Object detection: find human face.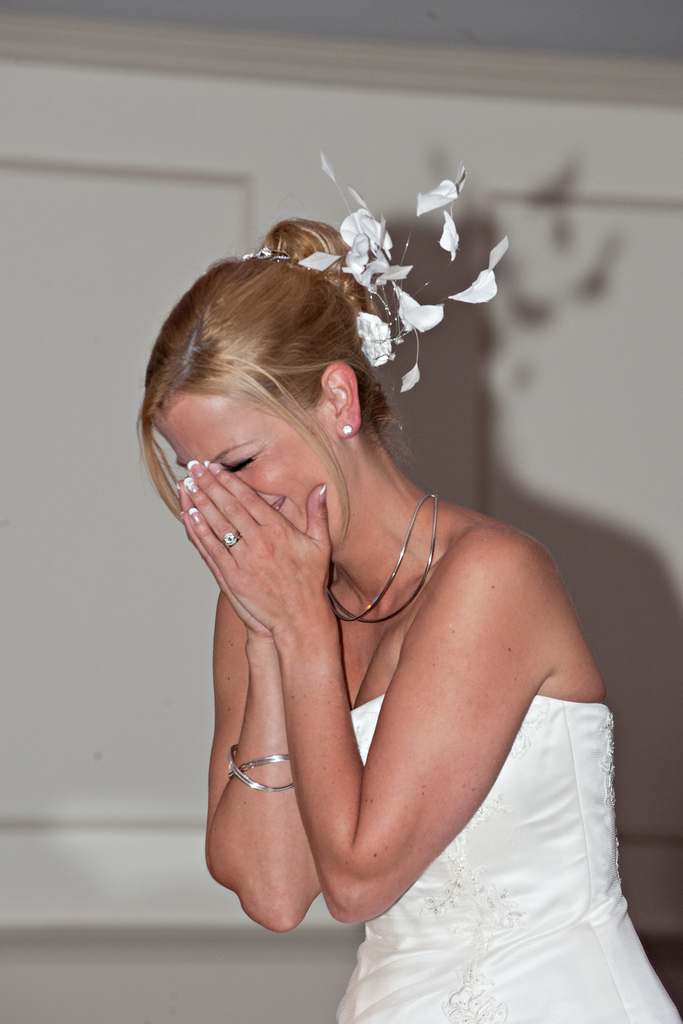
Rect(150, 393, 342, 541).
